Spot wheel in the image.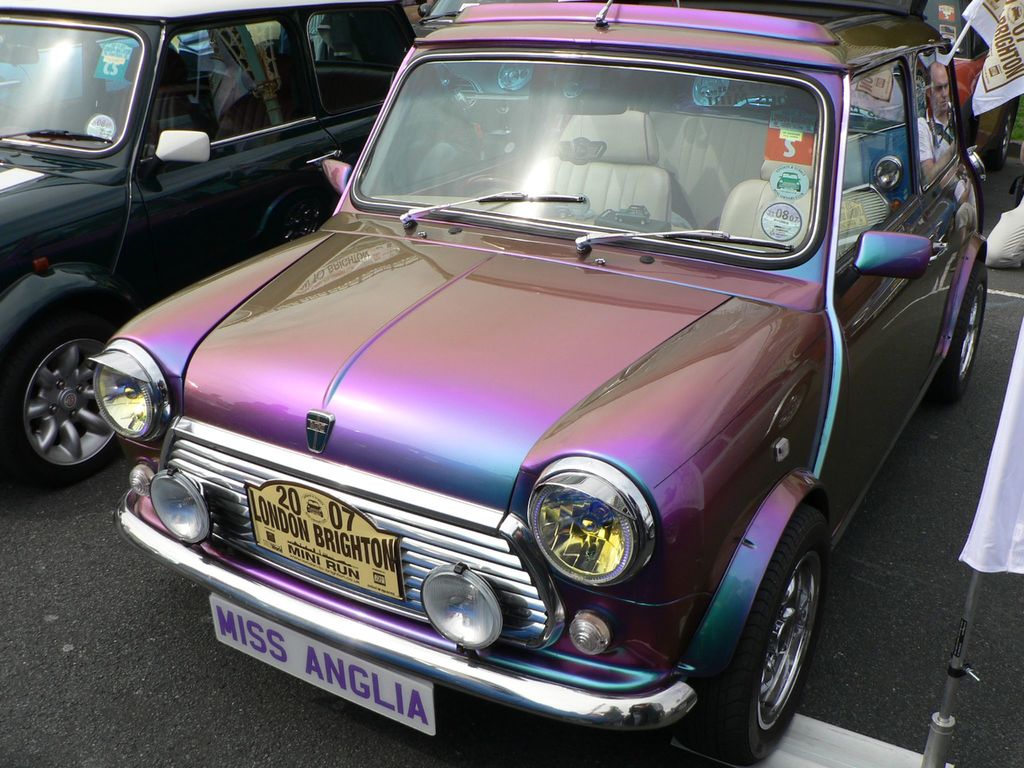
wheel found at 0:324:118:483.
